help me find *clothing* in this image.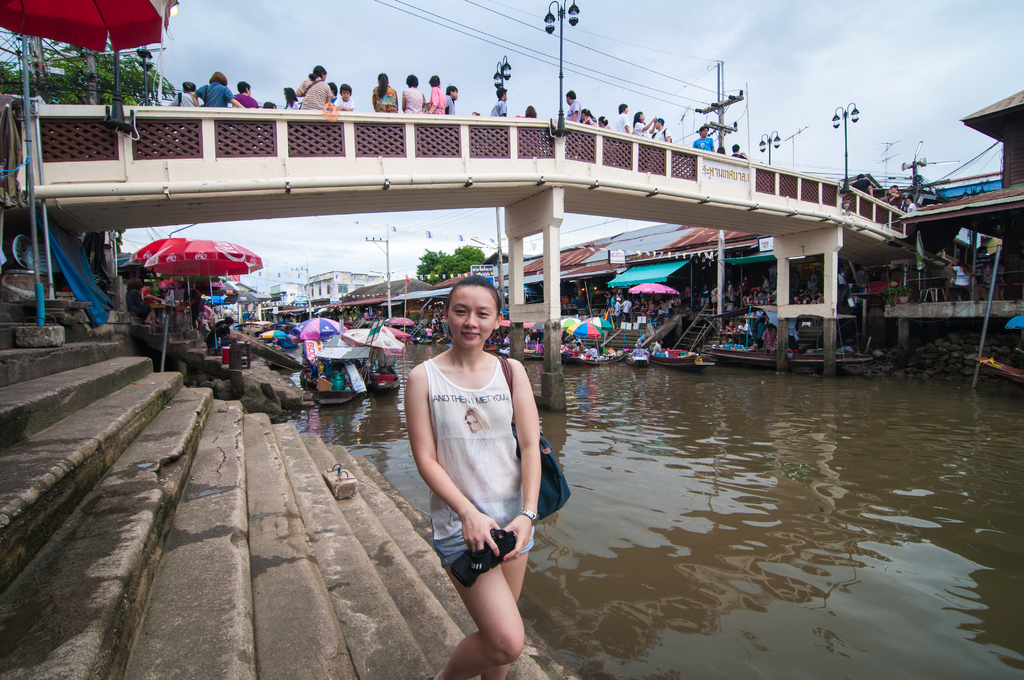
Found it: crop(884, 191, 901, 210).
